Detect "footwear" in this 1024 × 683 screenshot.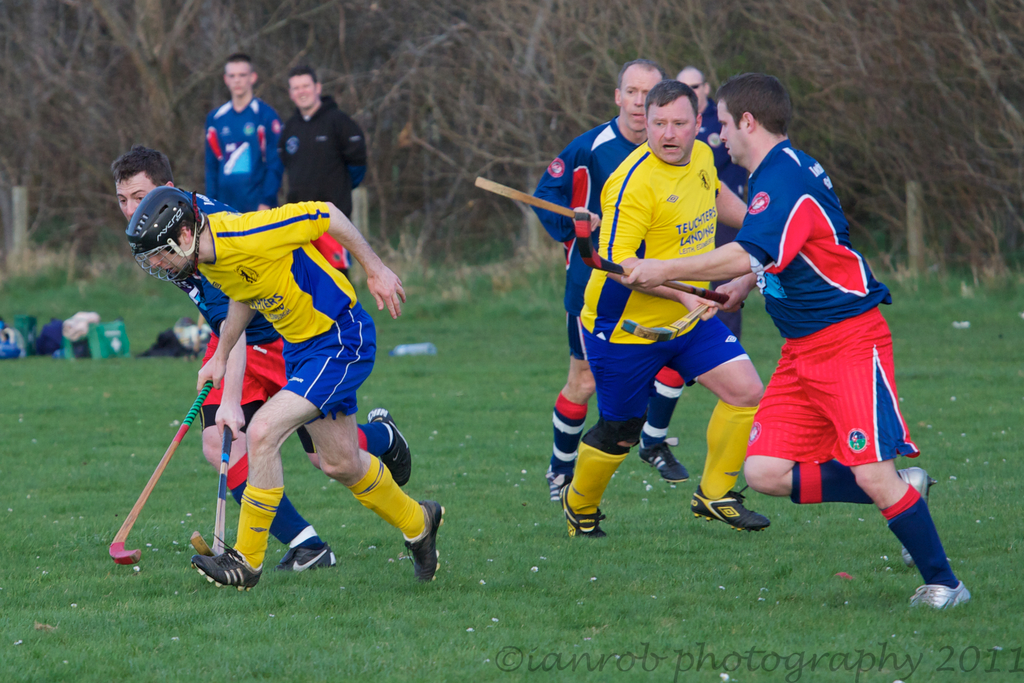
Detection: bbox=[567, 507, 610, 542].
